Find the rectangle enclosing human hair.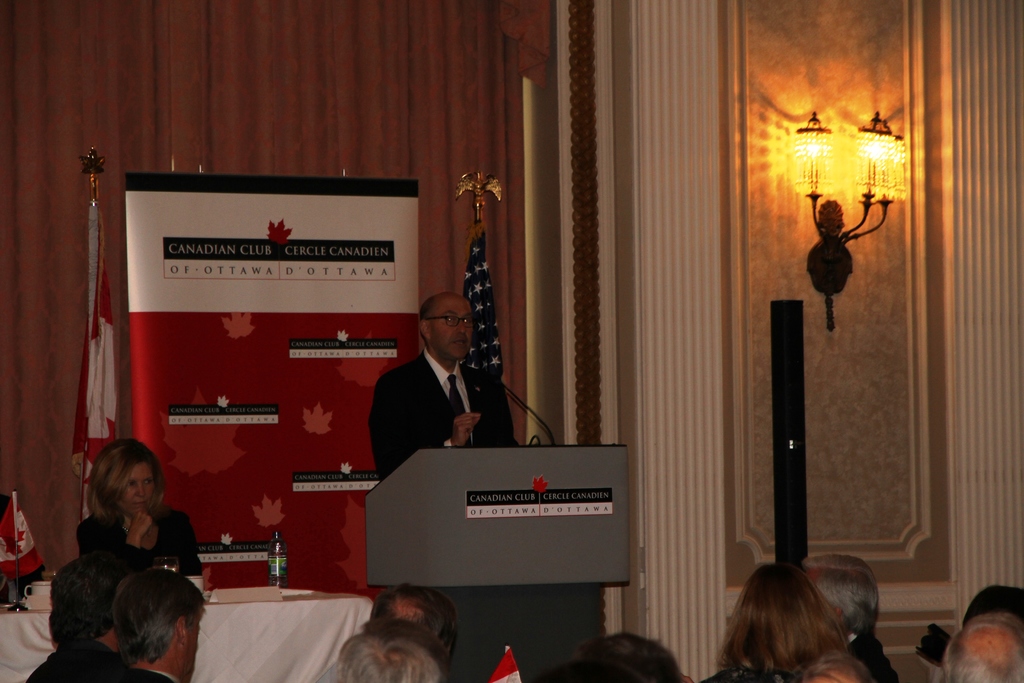
50:554:116:646.
